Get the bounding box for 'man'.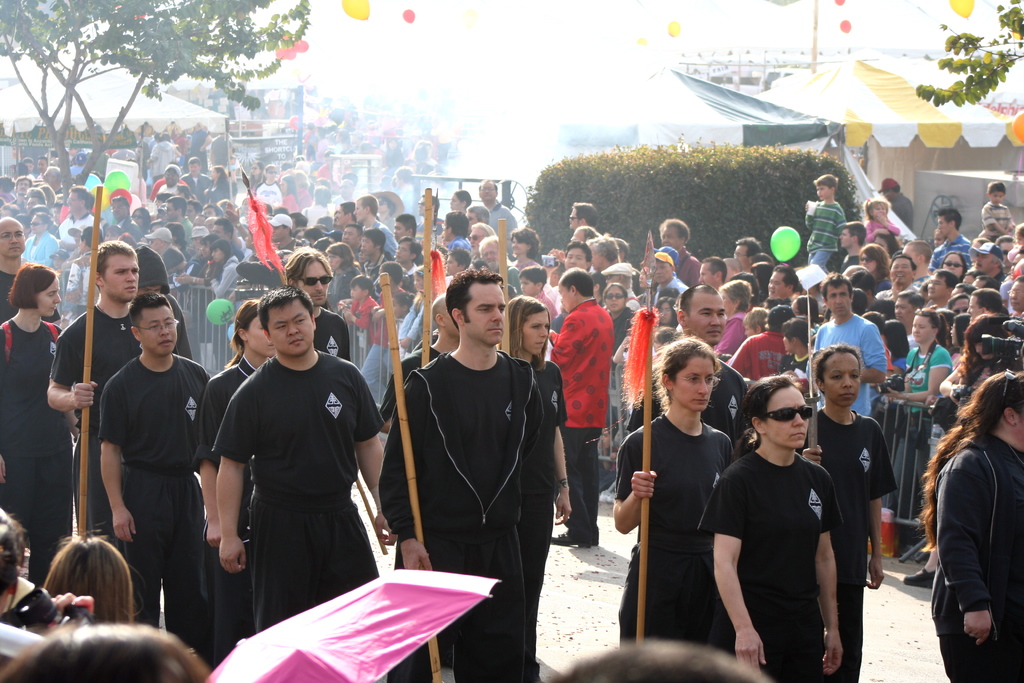
region(479, 177, 516, 252).
